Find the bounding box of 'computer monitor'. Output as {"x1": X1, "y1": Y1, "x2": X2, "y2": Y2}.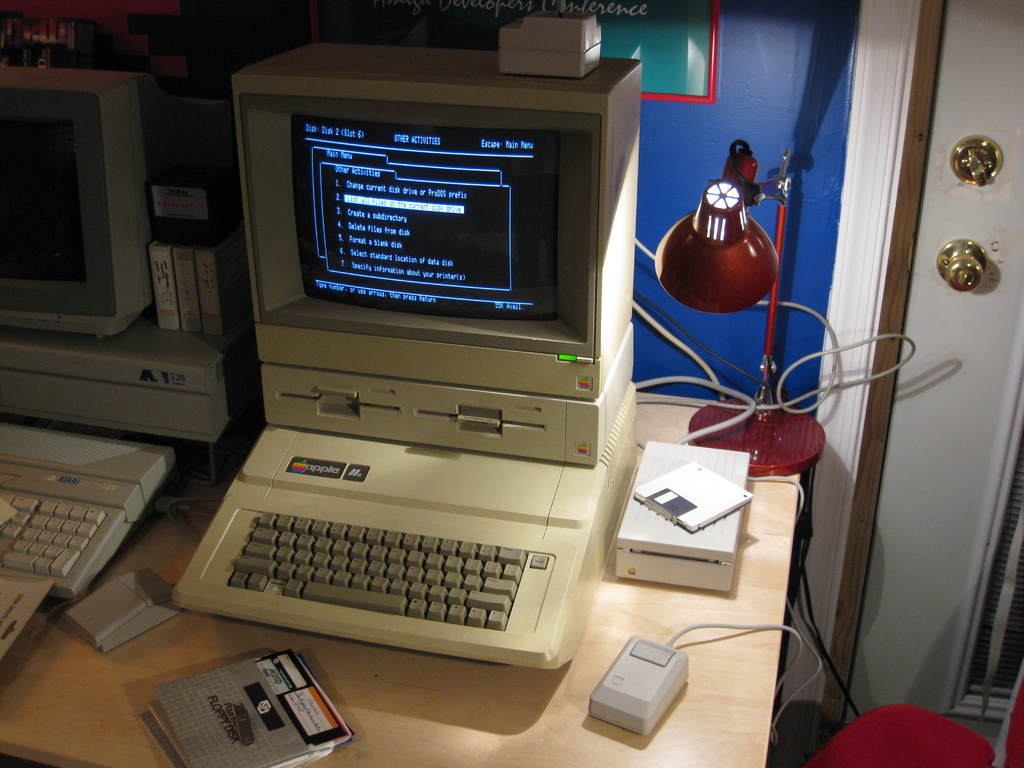
{"x1": 225, "y1": 42, "x2": 636, "y2": 397}.
